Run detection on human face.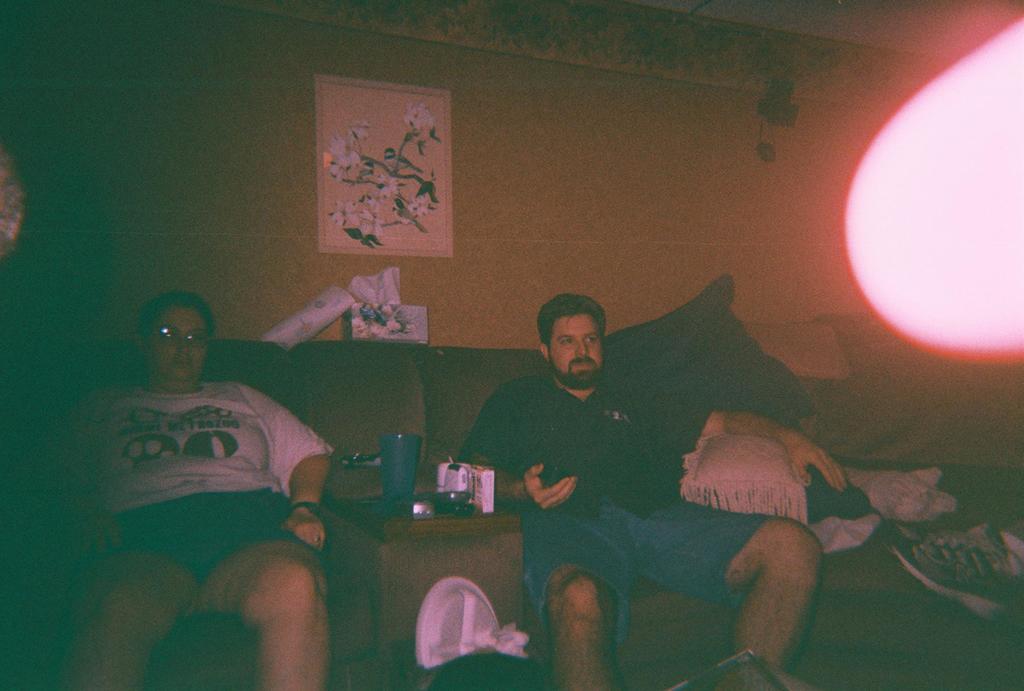
Result: left=552, top=314, right=603, bottom=387.
